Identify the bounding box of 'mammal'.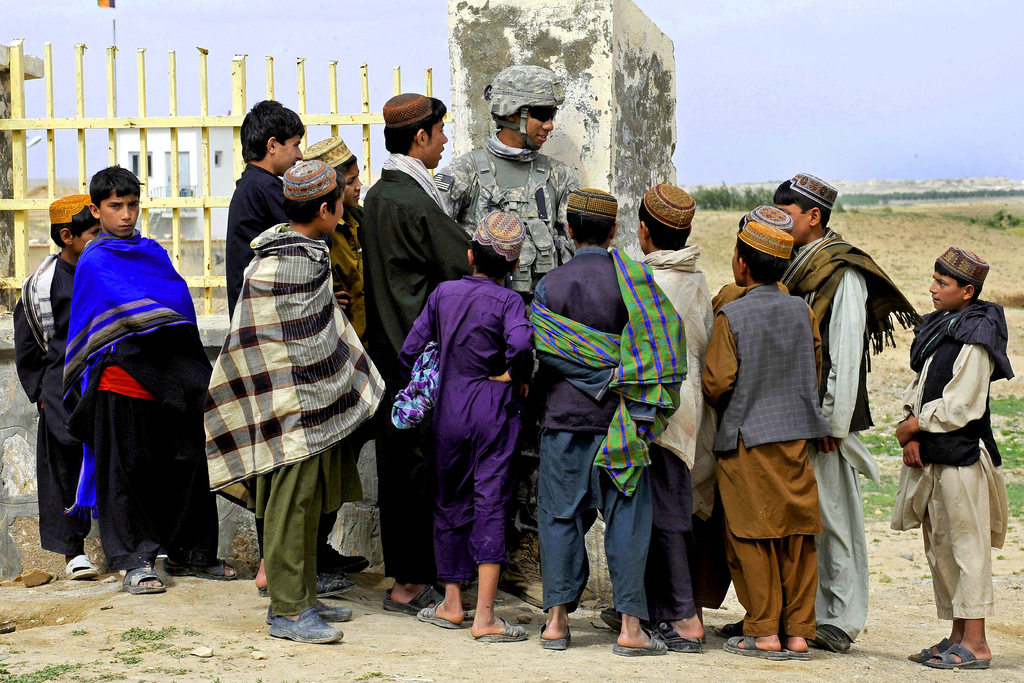
box(431, 68, 581, 609).
